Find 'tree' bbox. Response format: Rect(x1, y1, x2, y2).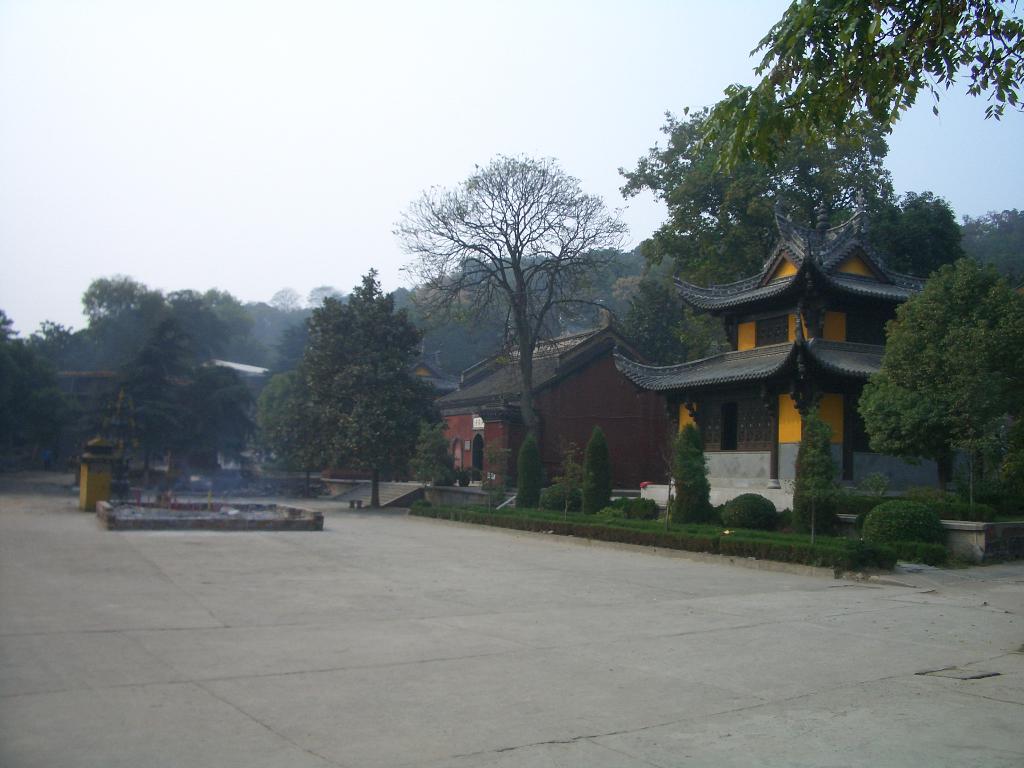
Rect(856, 257, 1023, 507).
